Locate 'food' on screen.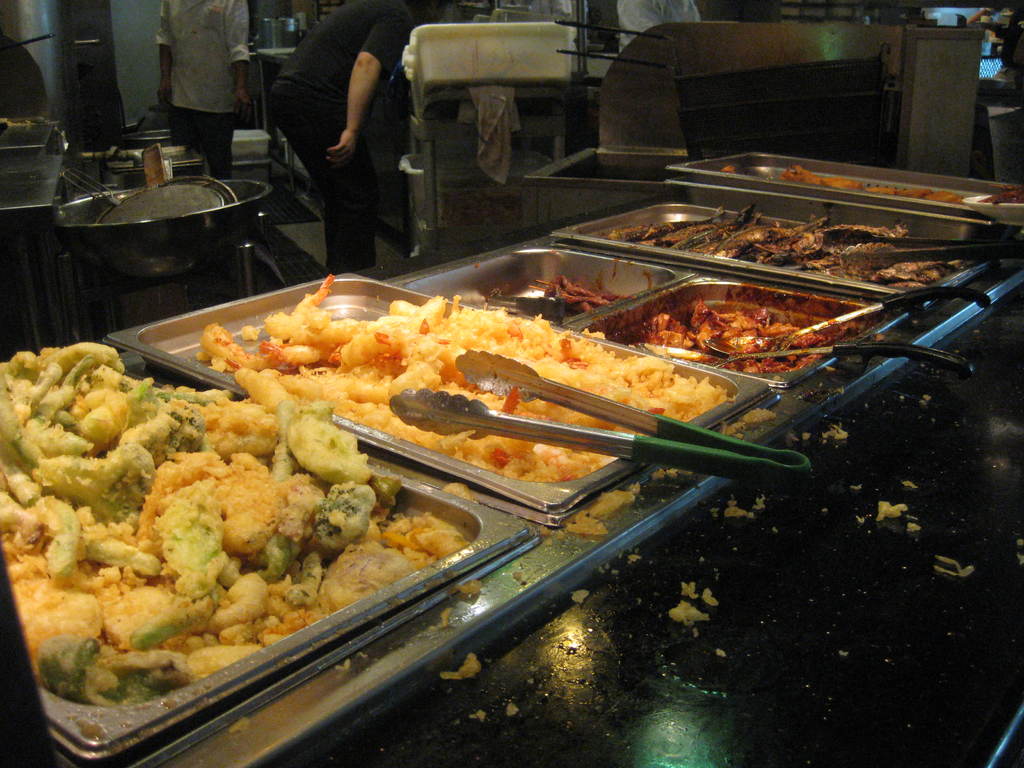
On screen at l=722, t=500, r=753, b=521.
